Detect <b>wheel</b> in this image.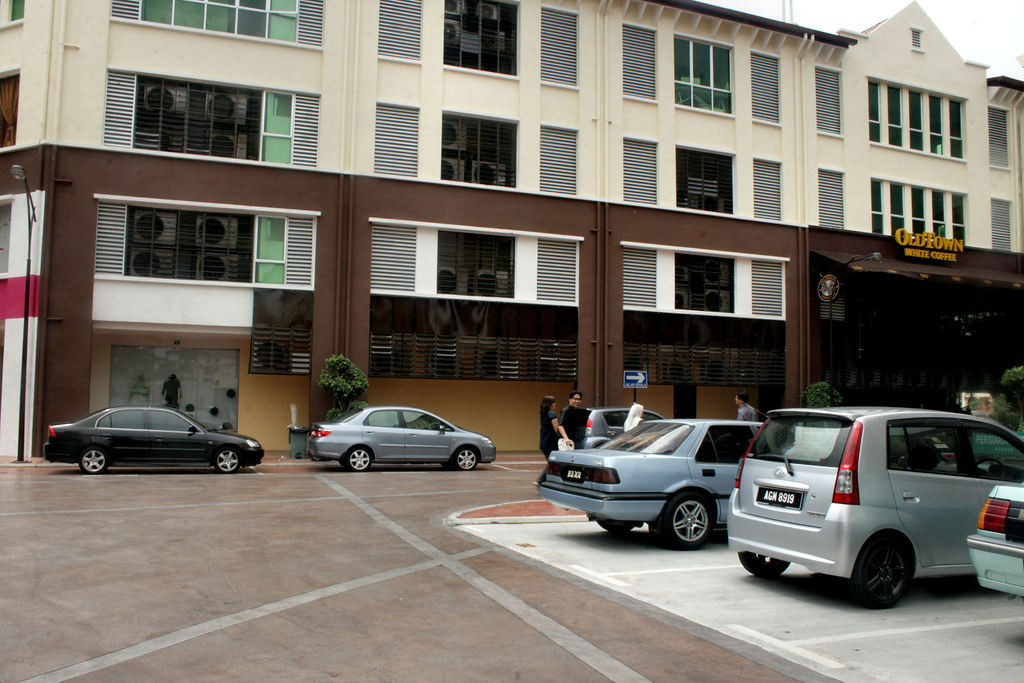
Detection: pyautogui.locateOnScreen(666, 491, 713, 545).
